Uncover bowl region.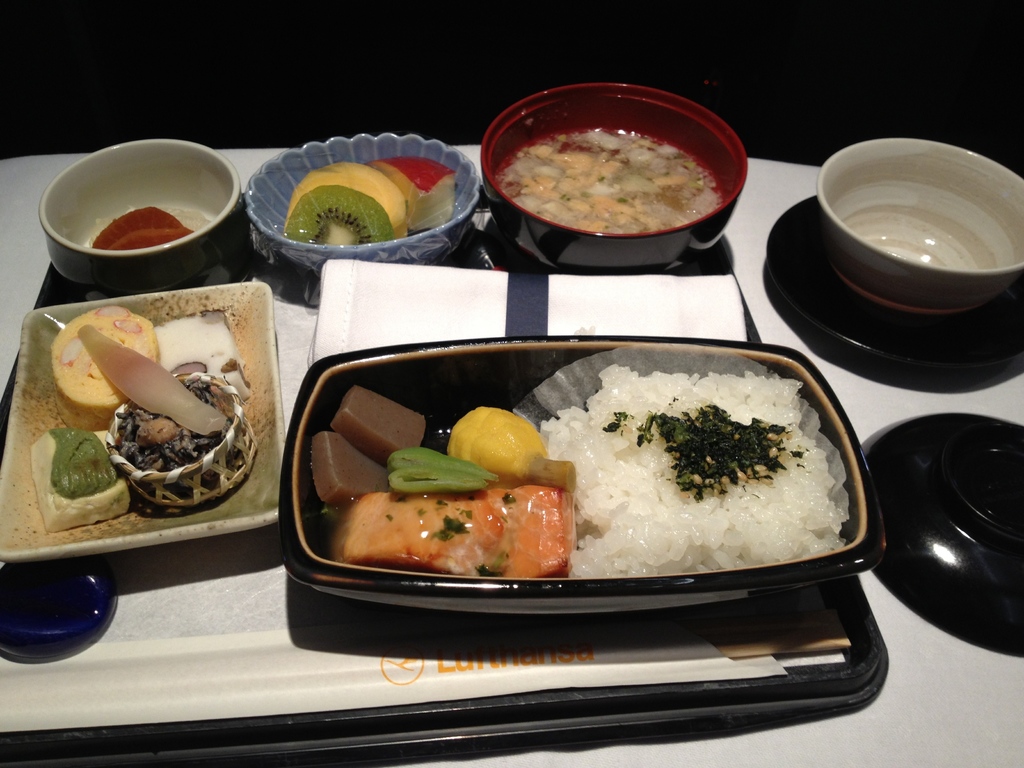
Uncovered: 861, 415, 1023, 651.
